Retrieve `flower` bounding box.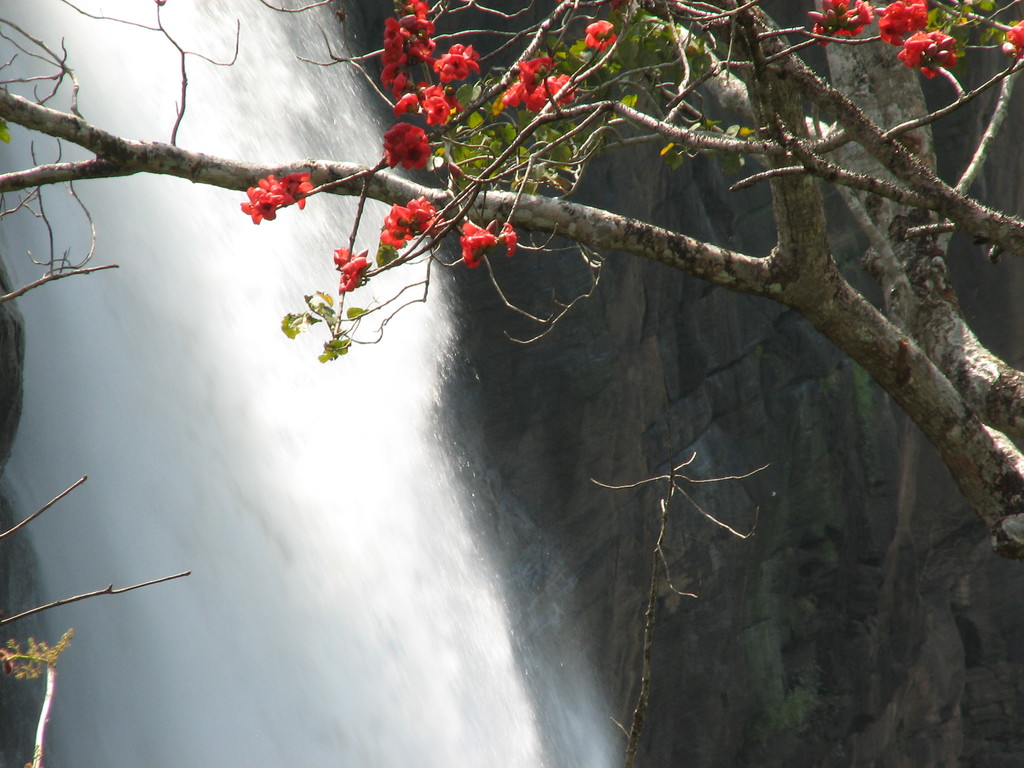
Bounding box: (504,221,520,255).
